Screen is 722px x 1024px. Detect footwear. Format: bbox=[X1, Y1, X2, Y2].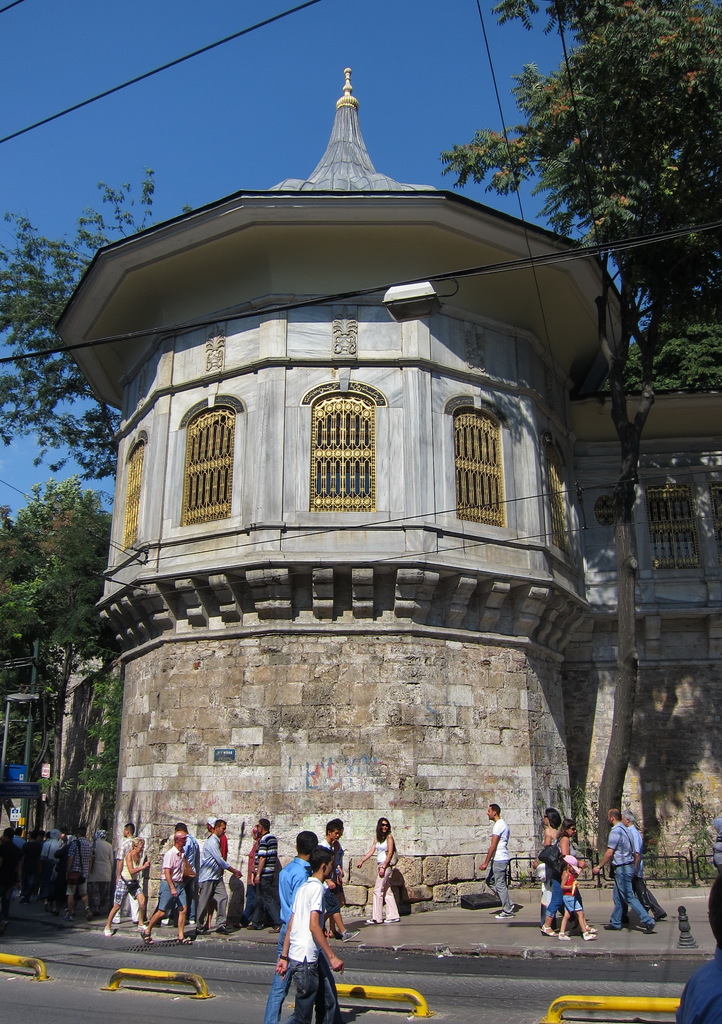
bbox=[98, 924, 114, 938].
